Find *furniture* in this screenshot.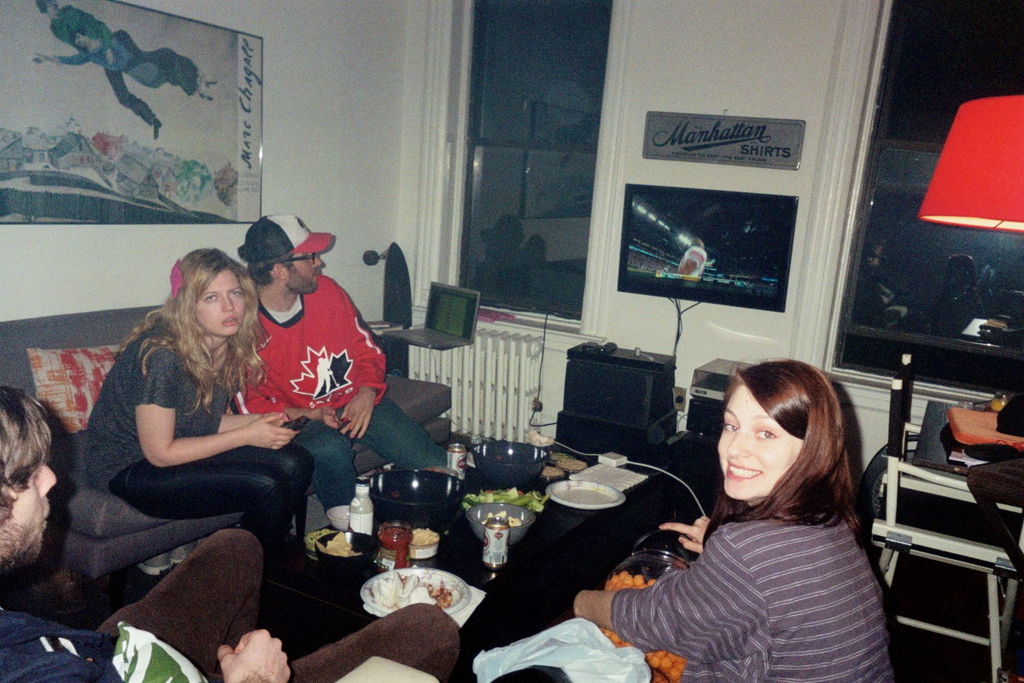
The bounding box for *furniture* is Rect(870, 352, 1023, 682).
